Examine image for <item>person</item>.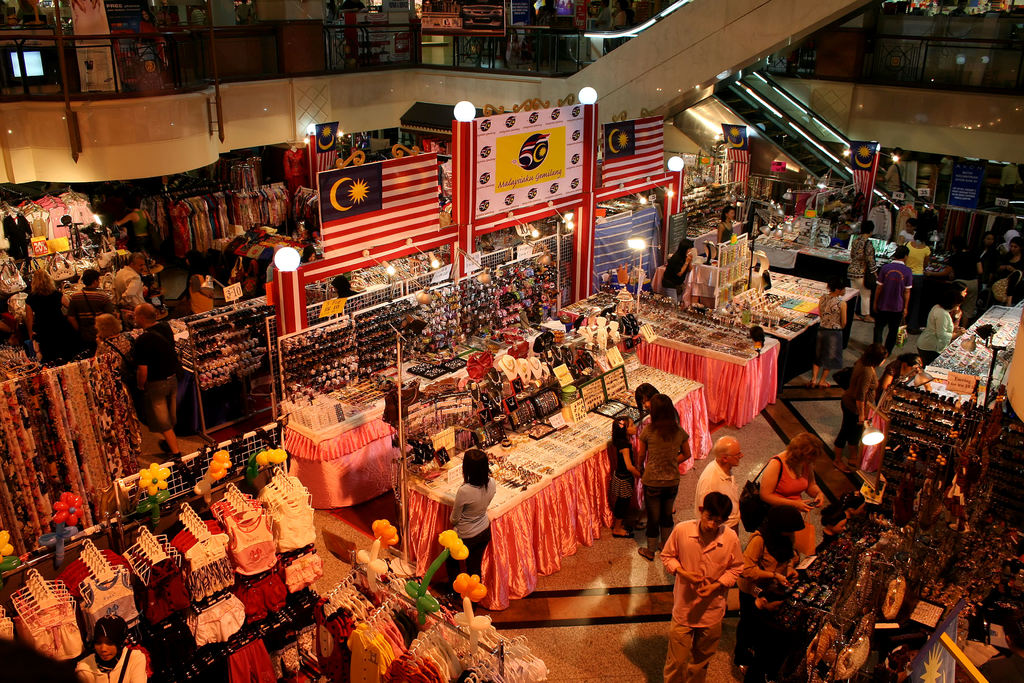
Examination result: Rect(748, 427, 827, 558).
